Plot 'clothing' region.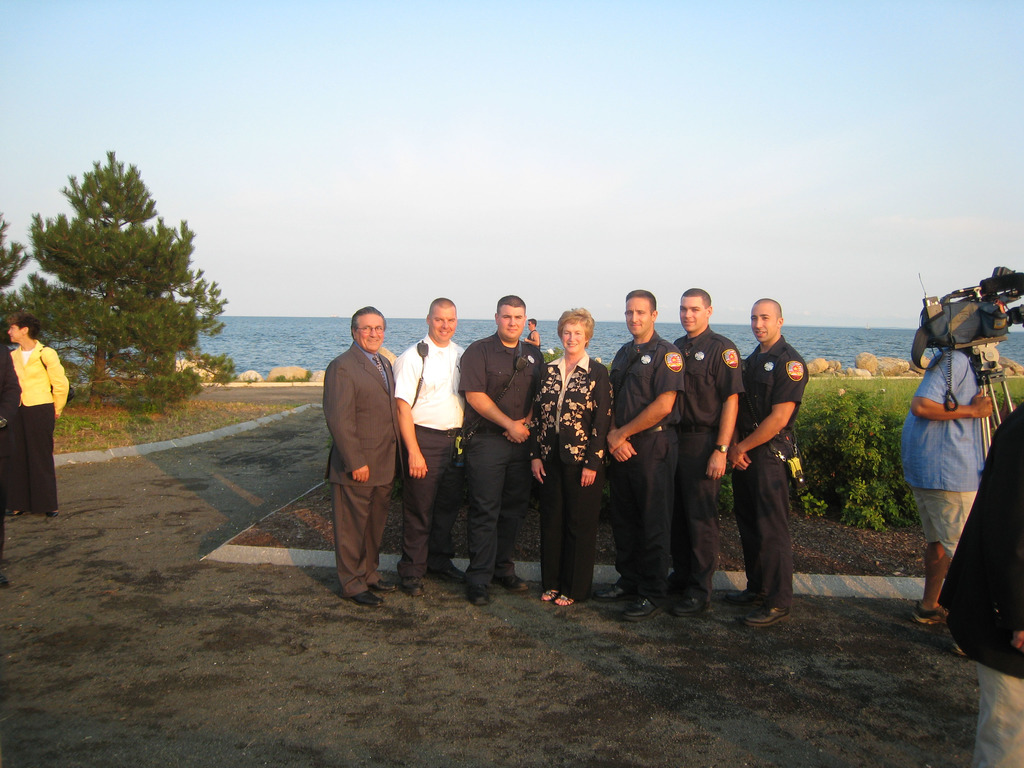
Plotted at detection(933, 417, 1023, 767).
